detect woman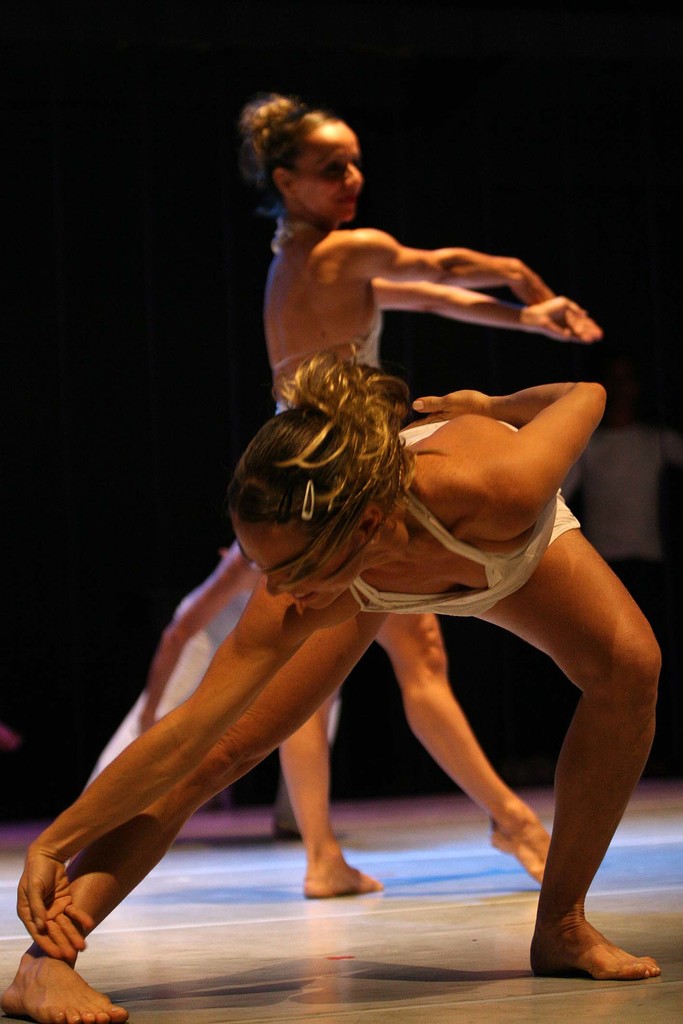
<box>0,338,673,1014</box>
